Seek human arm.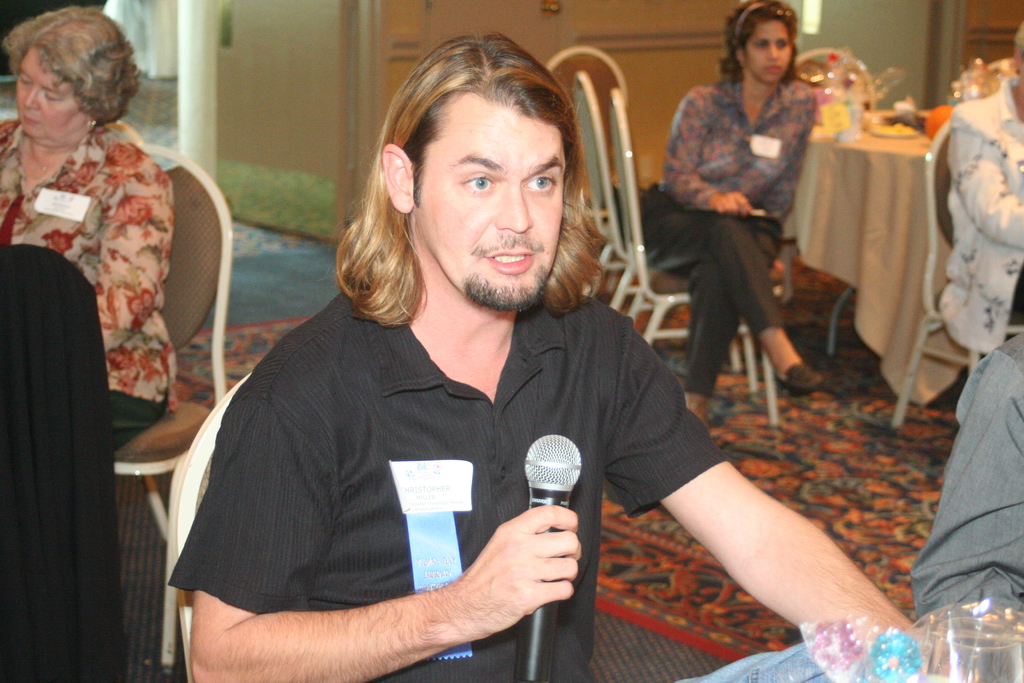
pyautogui.locateOnScreen(193, 438, 621, 673).
